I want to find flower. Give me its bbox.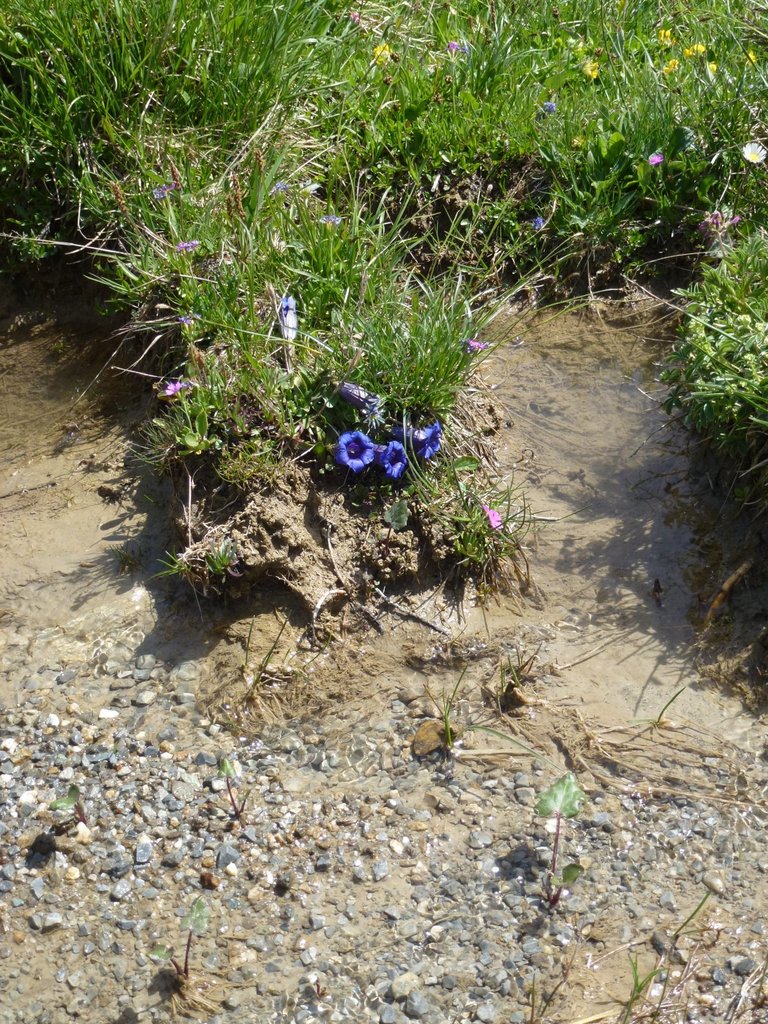
(left=166, top=378, right=184, bottom=394).
